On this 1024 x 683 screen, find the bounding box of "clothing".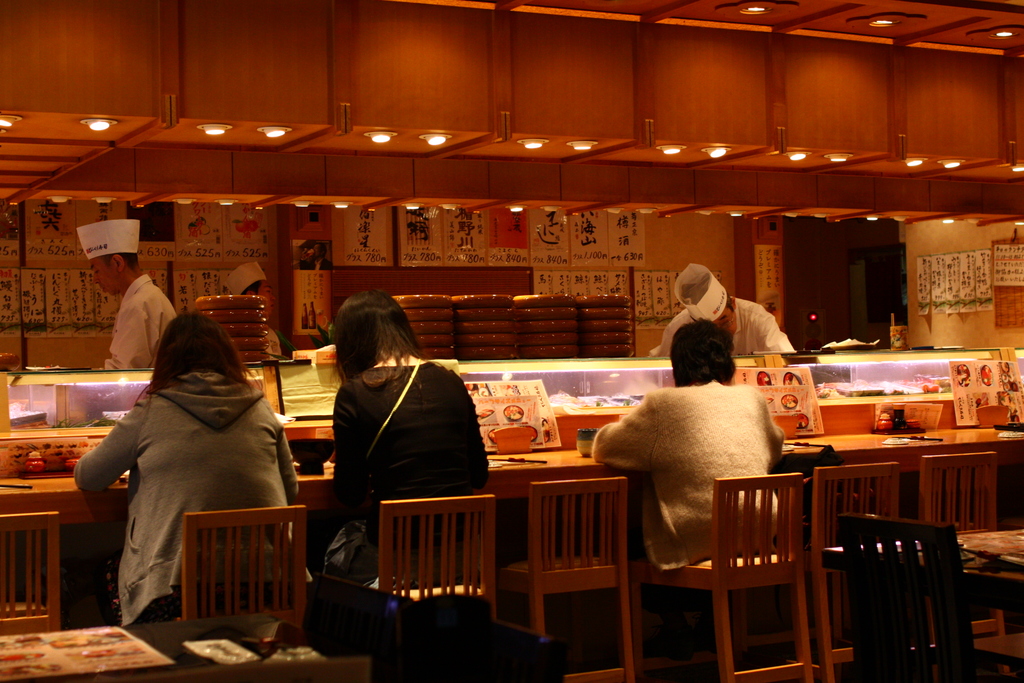
Bounding box: [324, 361, 488, 557].
